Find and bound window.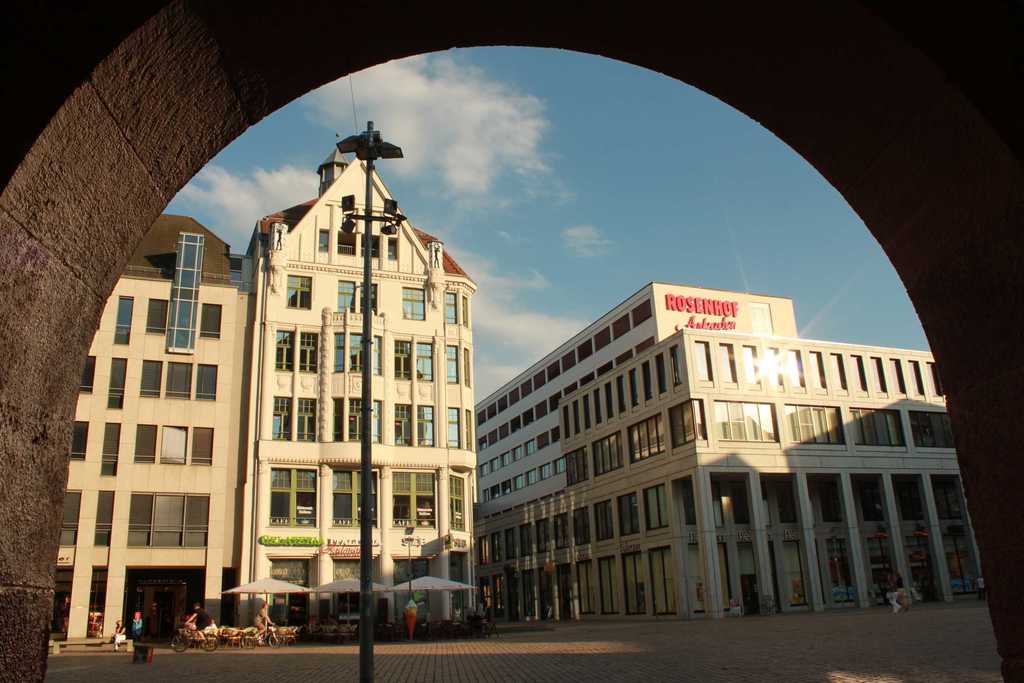
Bound: <region>197, 363, 220, 403</region>.
